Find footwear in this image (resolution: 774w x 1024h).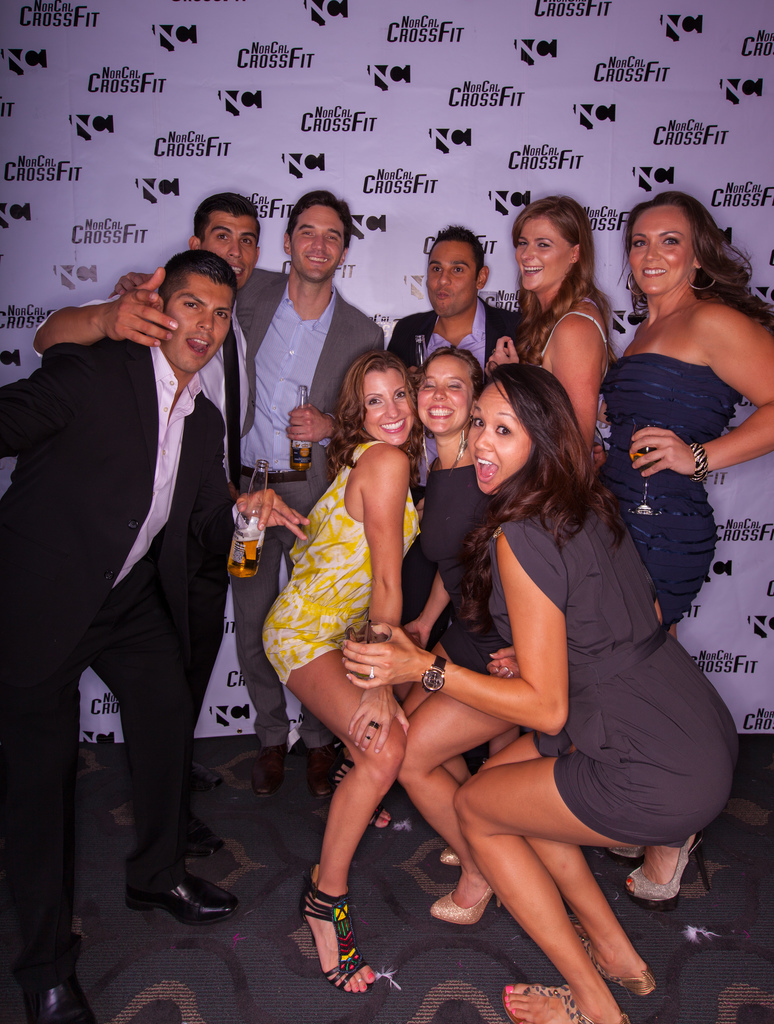
box=[438, 848, 462, 863].
